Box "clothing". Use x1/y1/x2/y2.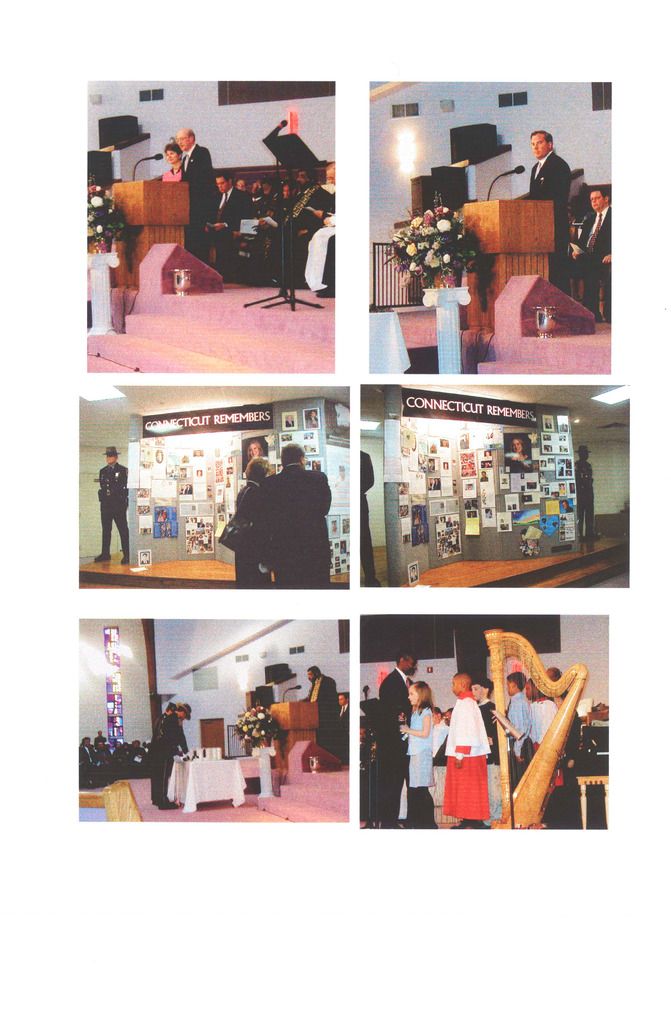
525/147/572/298.
